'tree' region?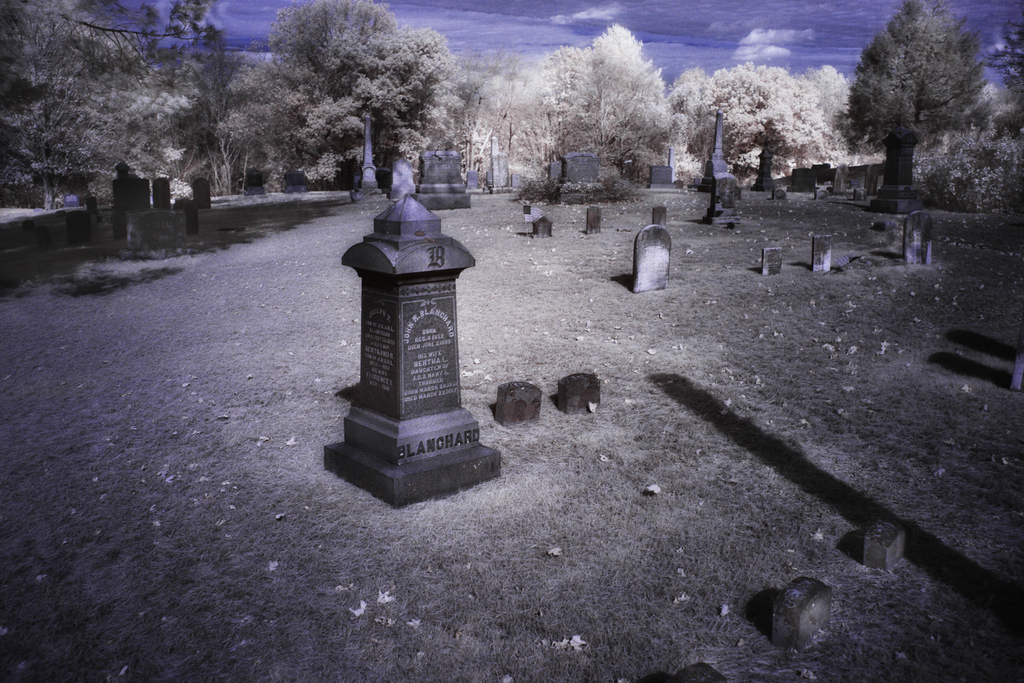
216,0,453,189
